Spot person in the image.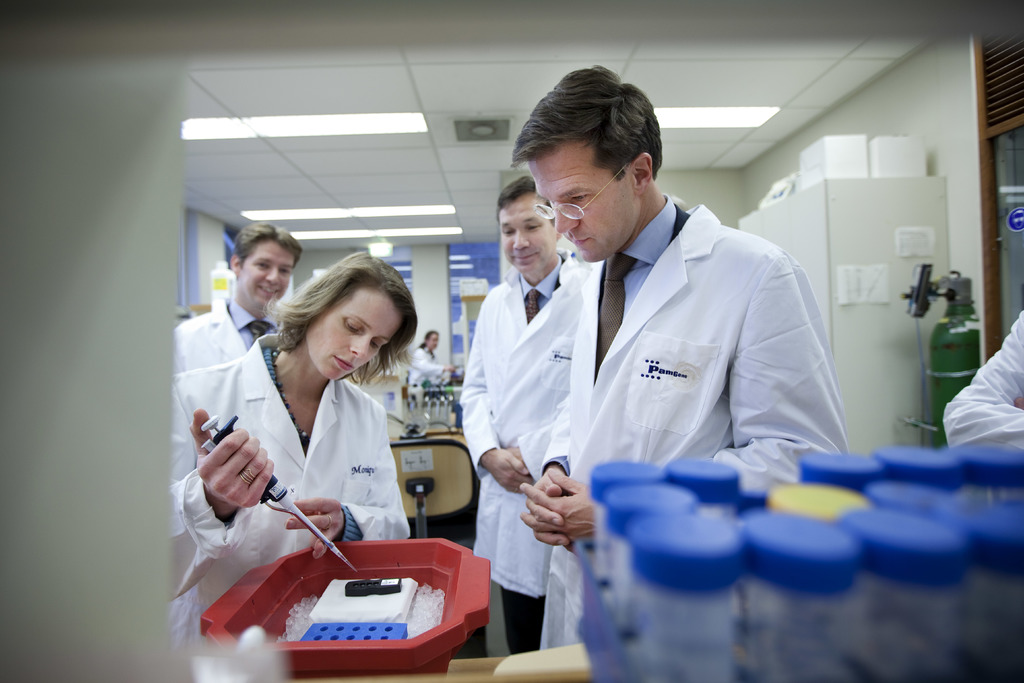
person found at <box>456,172,591,656</box>.
